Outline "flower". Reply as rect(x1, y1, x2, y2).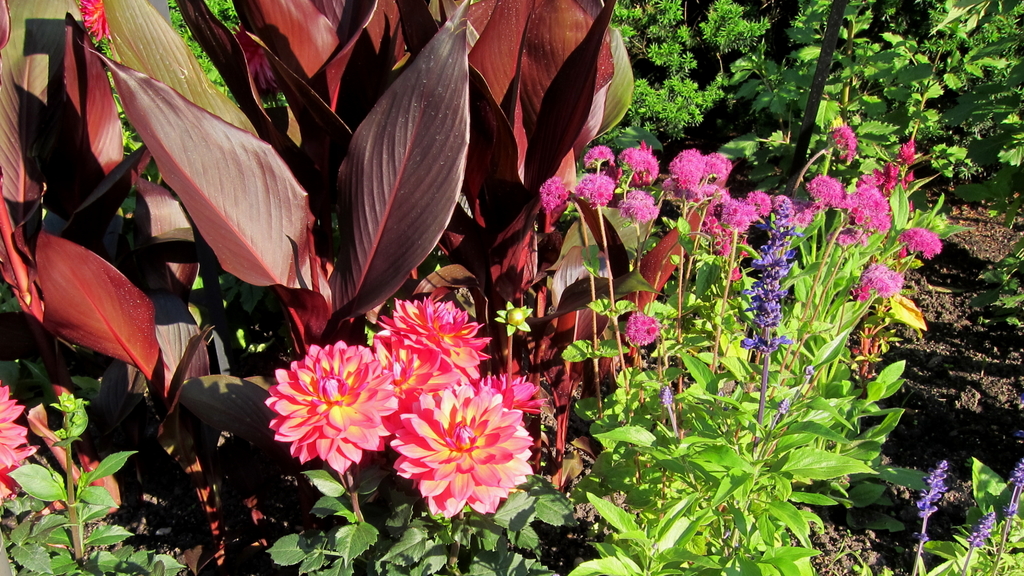
rect(965, 508, 997, 546).
